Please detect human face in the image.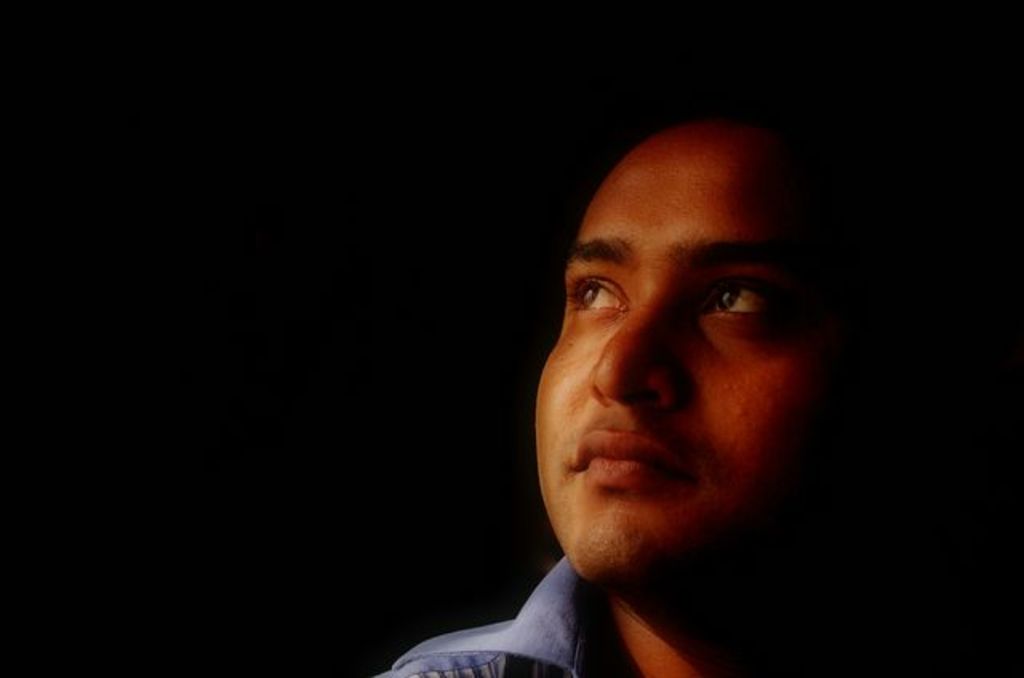
pyautogui.locateOnScreen(538, 122, 854, 580).
